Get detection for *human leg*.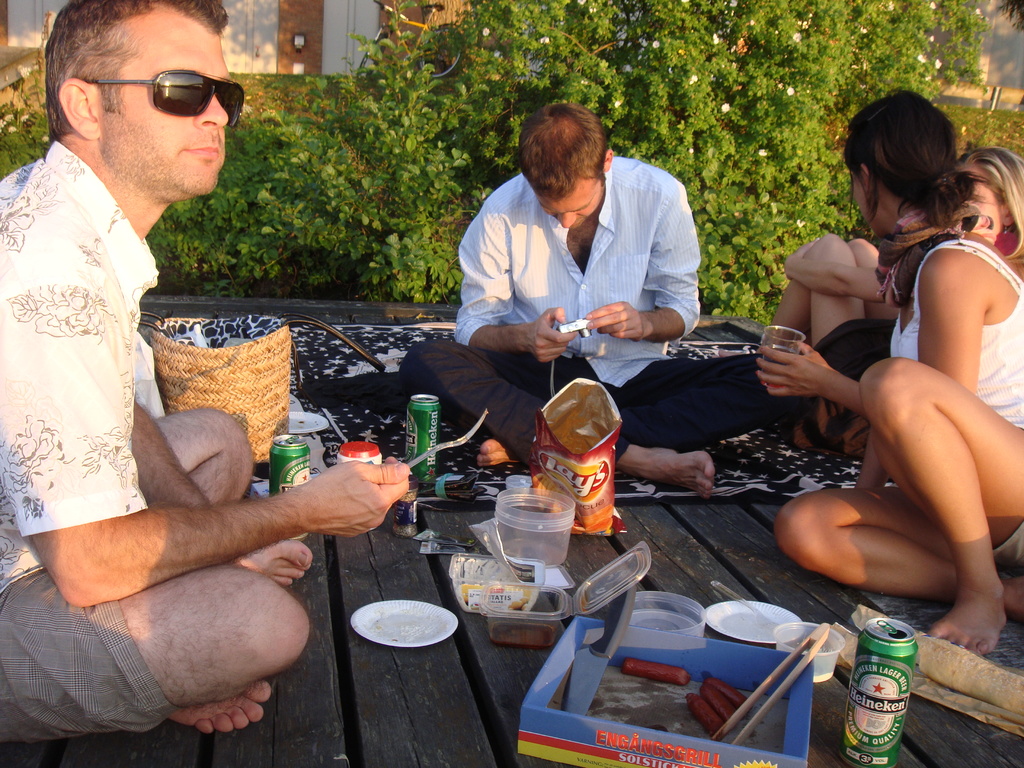
Detection: locate(858, 356, 1023, 653).
